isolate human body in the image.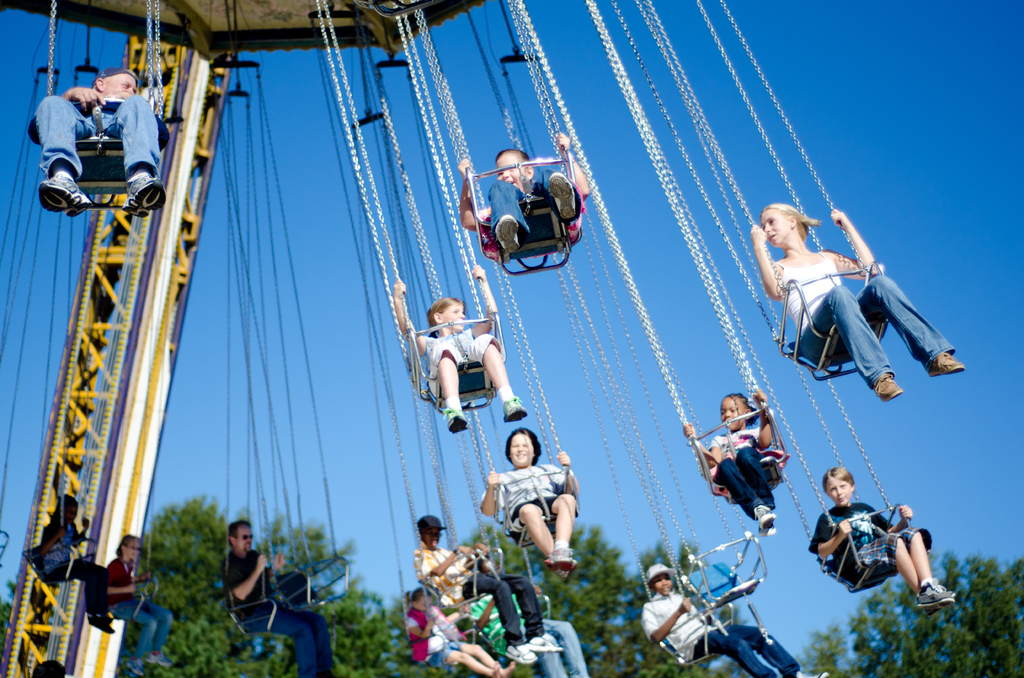
Isolated region: <region>392, 260, 525, 432</region>.
